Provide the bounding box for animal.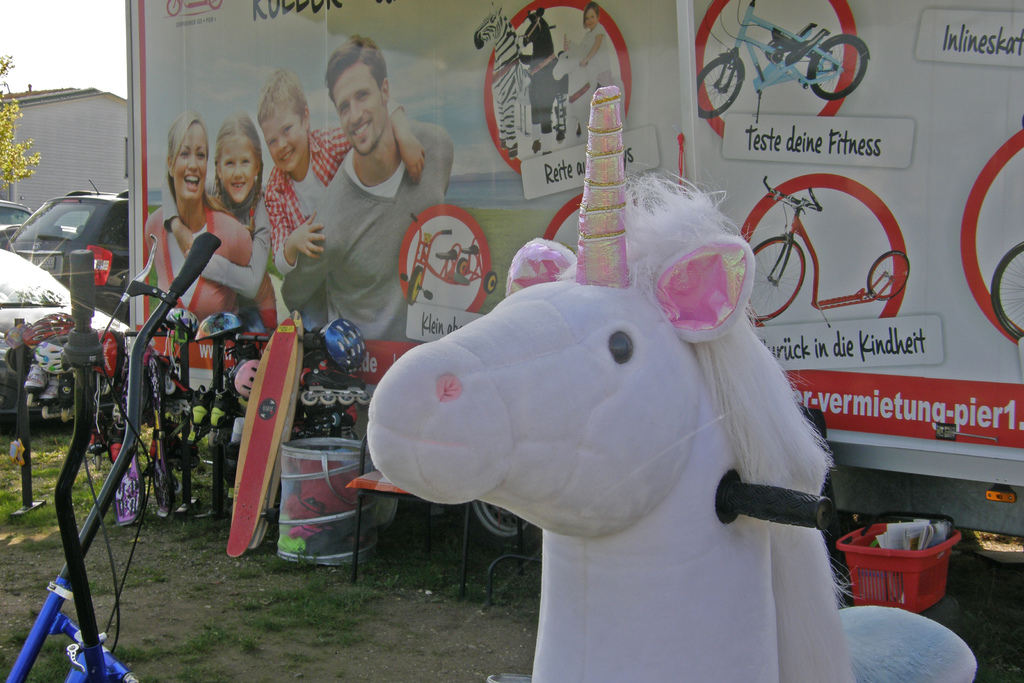
pyautogui.locateOnScreen(361, 171, 986, 678).
